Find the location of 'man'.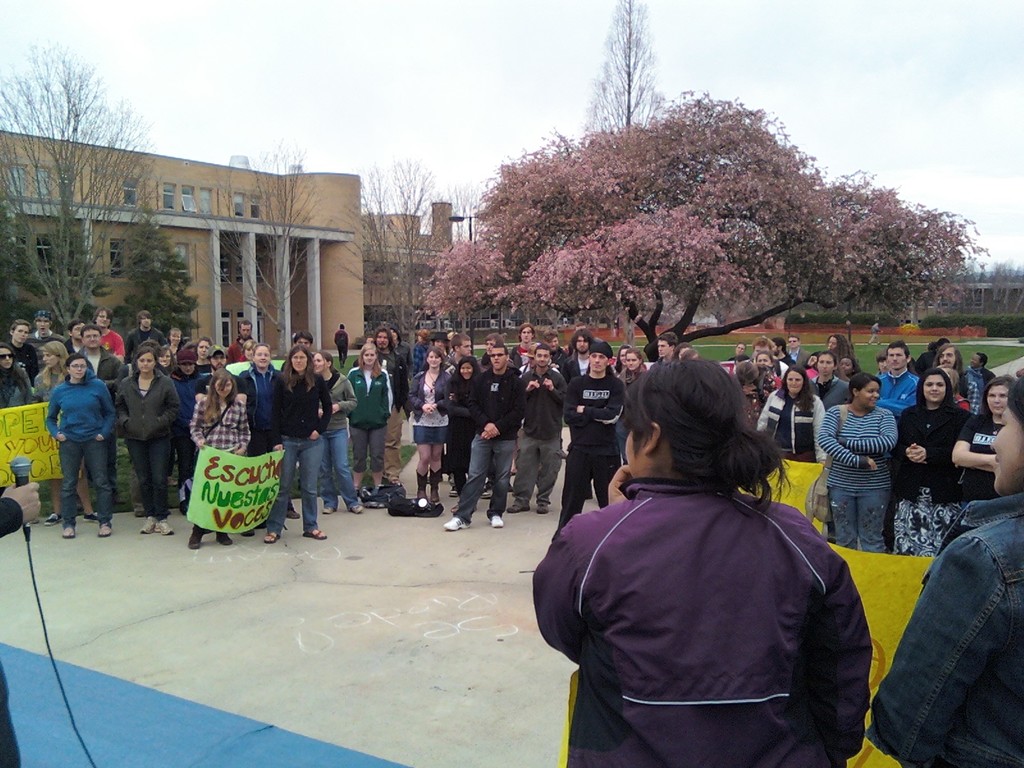
Location: bbox=[76, 326, 125, 508].
